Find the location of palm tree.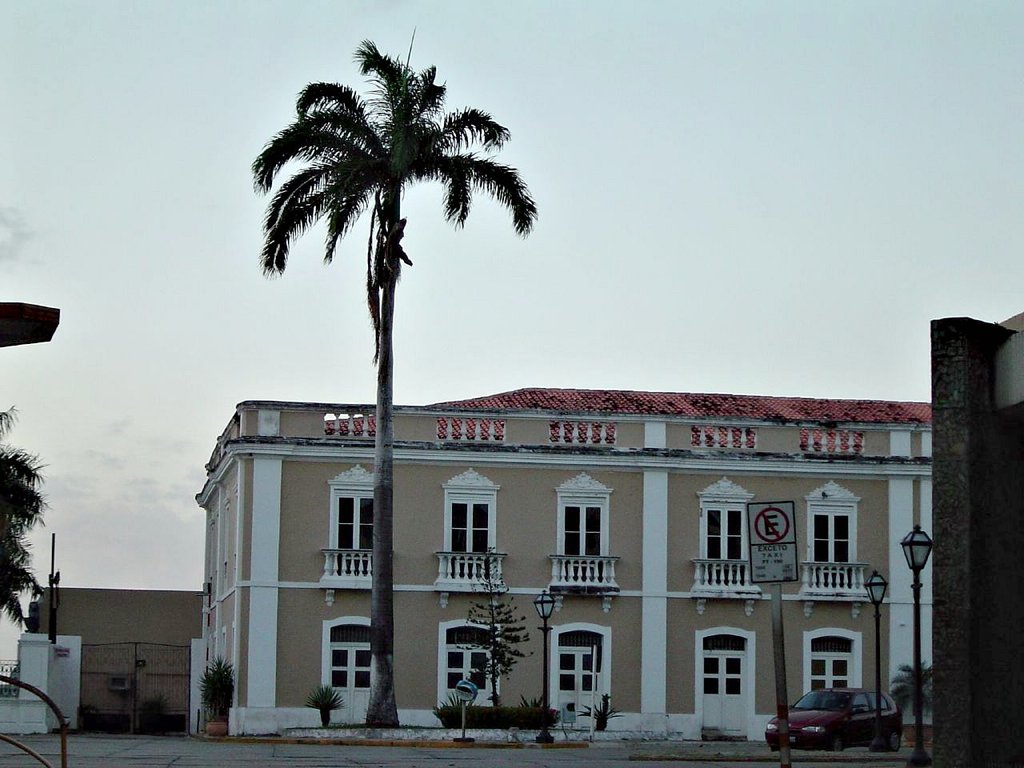
Location: pyautogui.locateOnScreen(243, 36, 526, 730).
